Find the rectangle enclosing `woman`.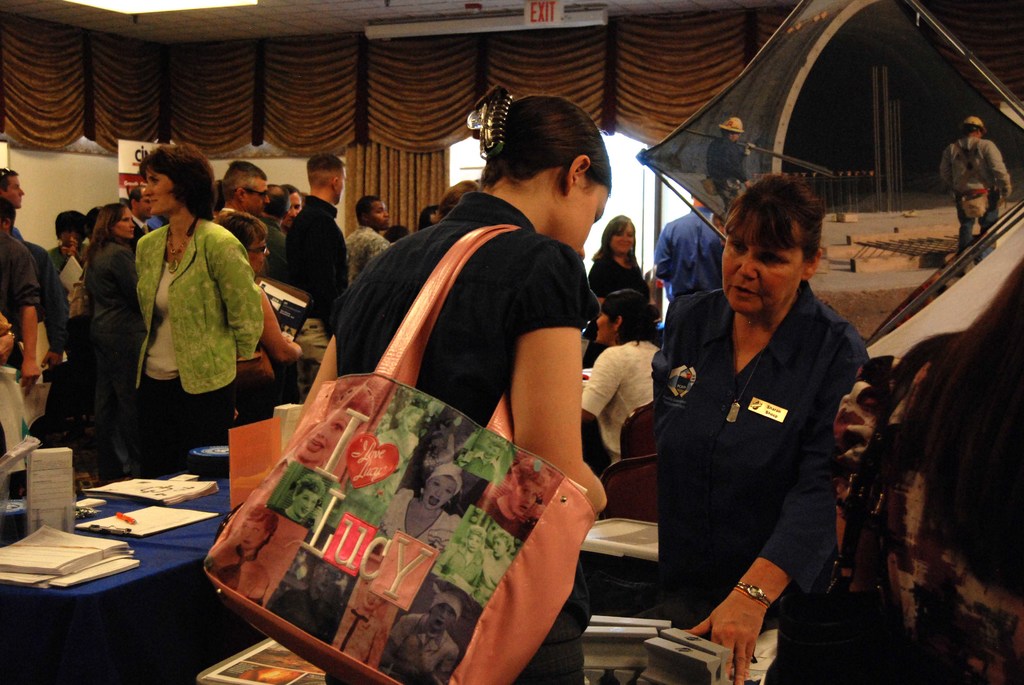
(206,507,278,596).
